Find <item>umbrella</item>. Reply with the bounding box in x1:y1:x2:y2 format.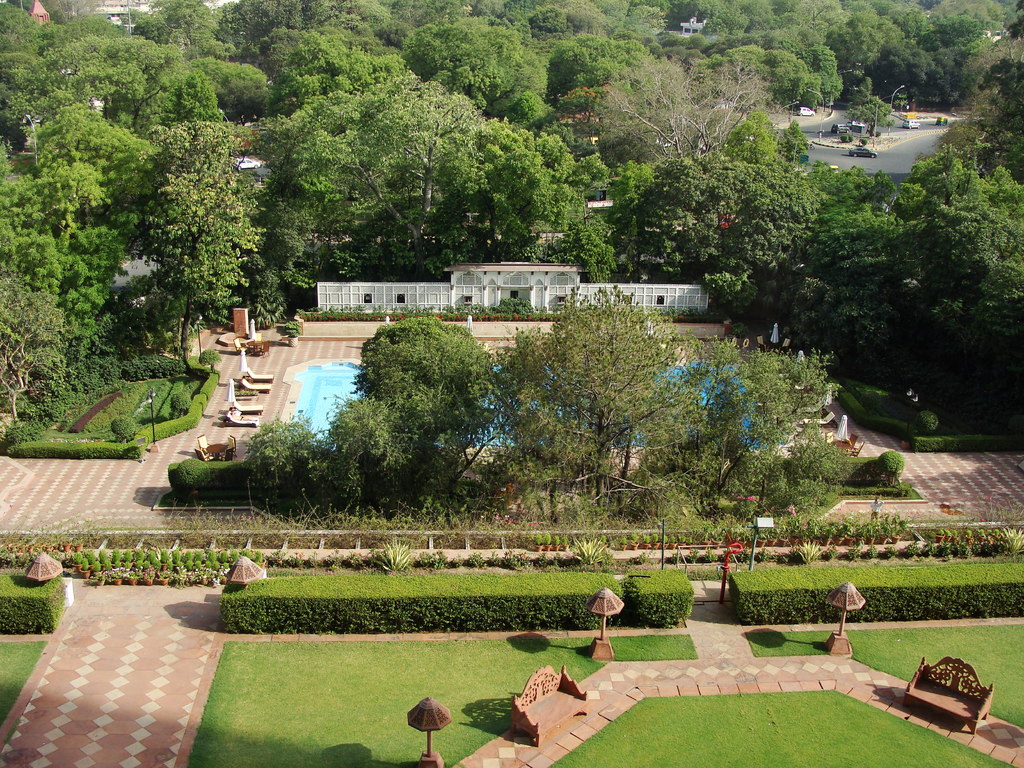
225:556:269:582.
